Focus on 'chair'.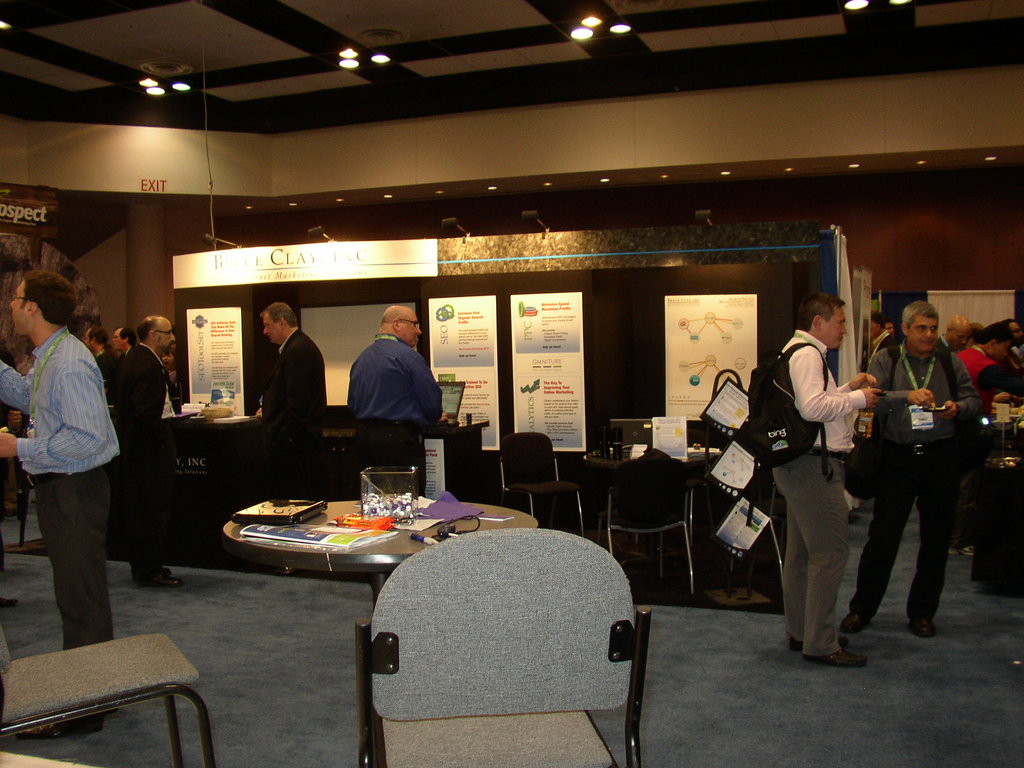
Focused at <bbox>499, 428, 588, 538</bbox>.
